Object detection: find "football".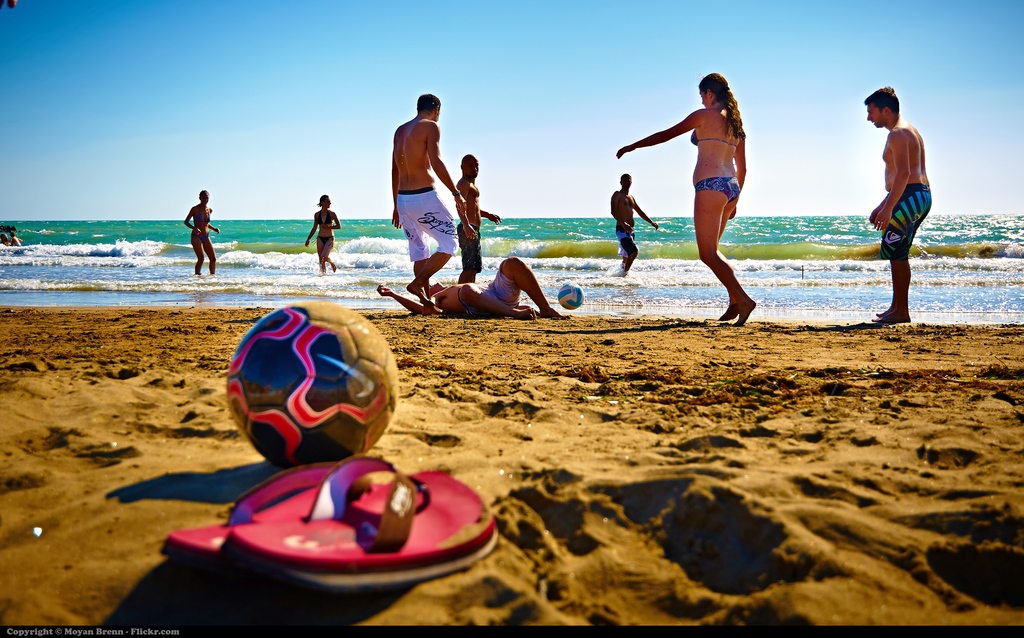
223/302/402/466.
